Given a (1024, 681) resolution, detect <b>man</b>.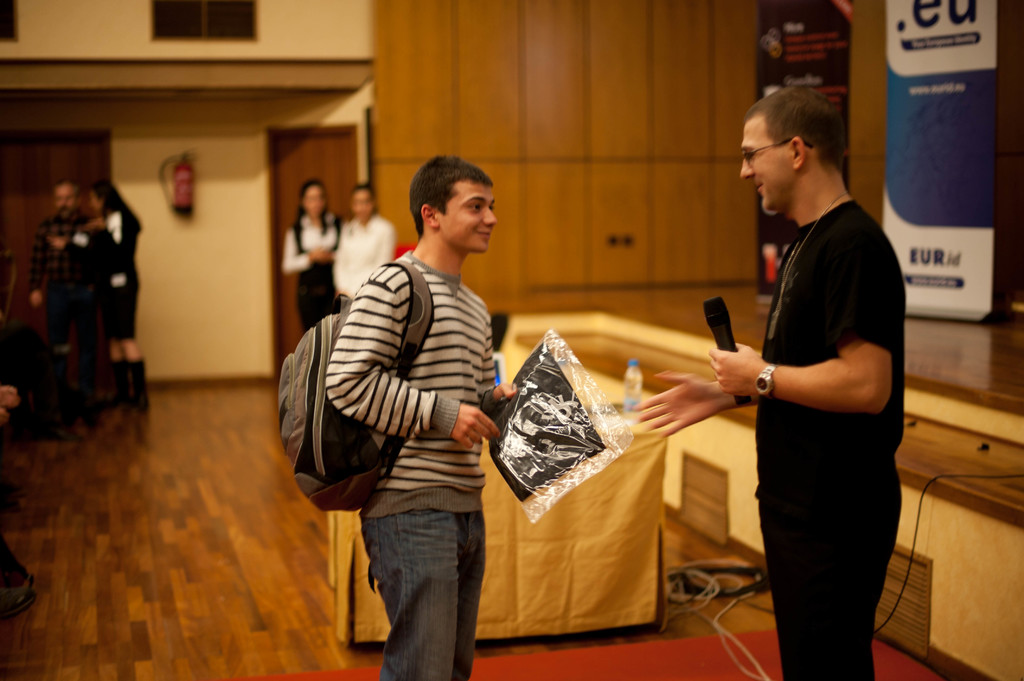
630 80 917 680.
